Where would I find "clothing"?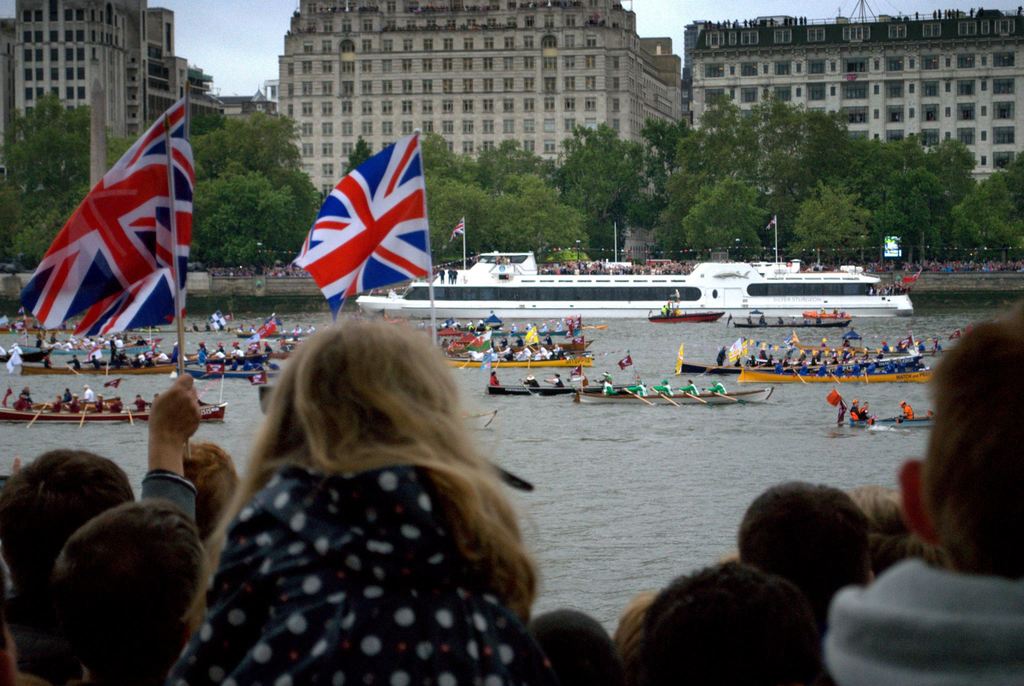
At bbox=[196, 348, 211, 359].
